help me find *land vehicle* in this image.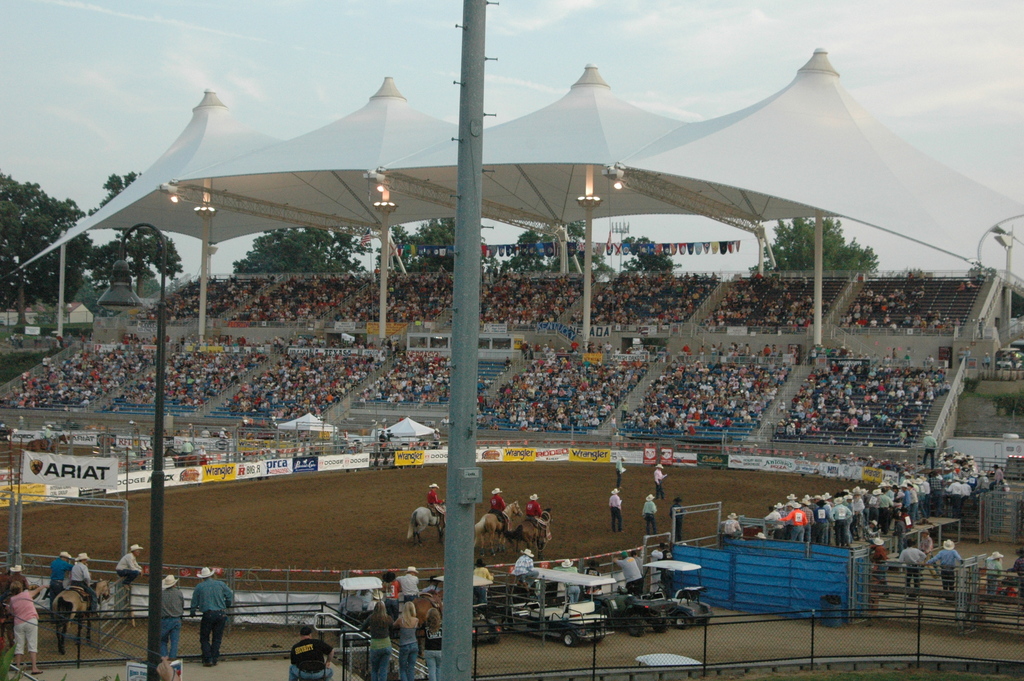
Found it: region(499, 560, 627, 653).
